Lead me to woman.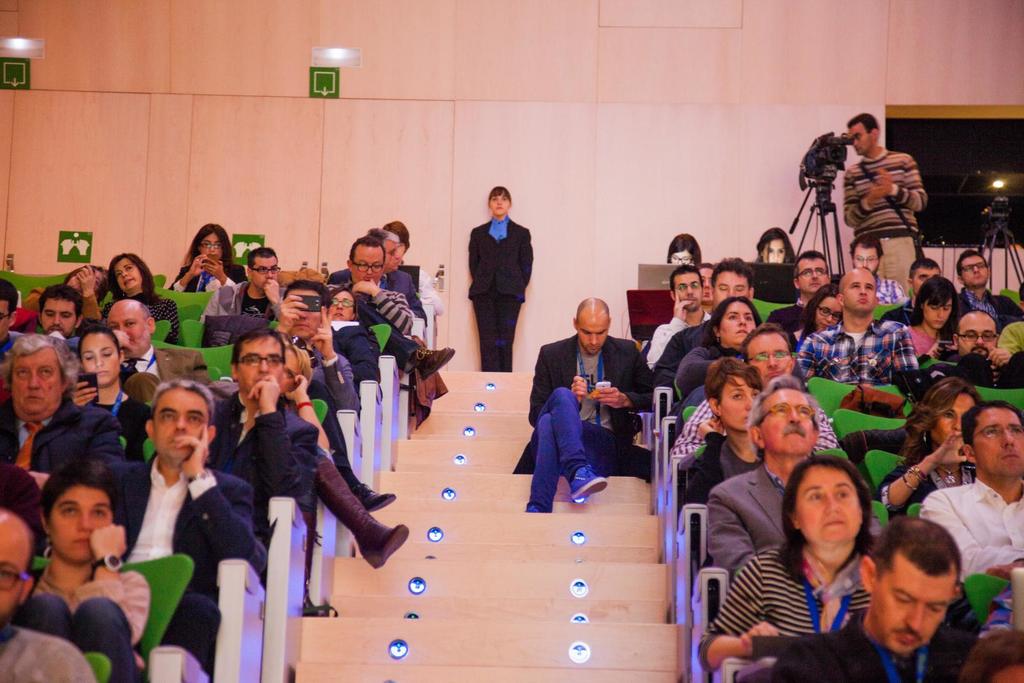
Lead to (left=870, top=376, right=994, bottom=524).
